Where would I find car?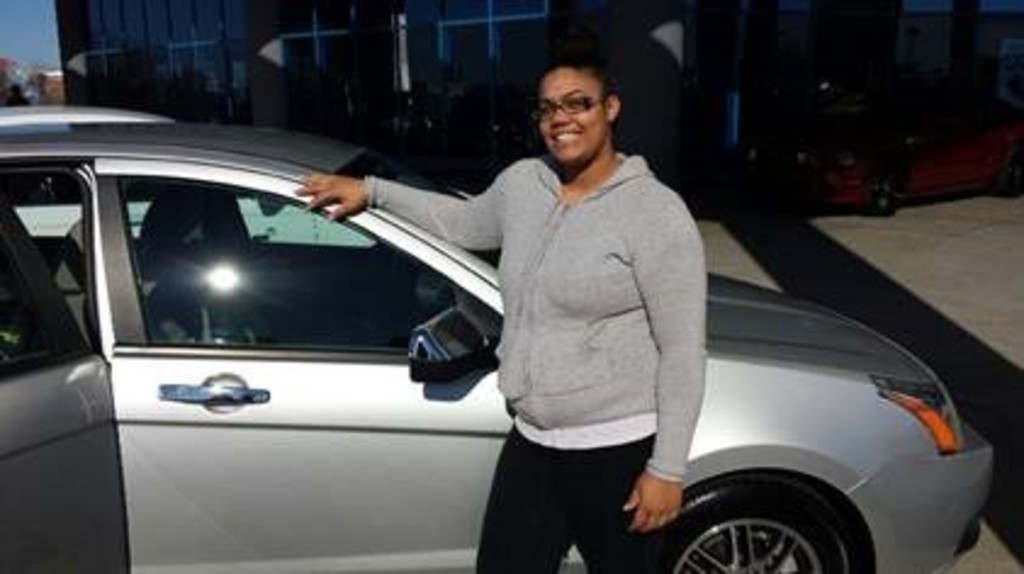
At <region>803, 78, 1019, 207</region>.
